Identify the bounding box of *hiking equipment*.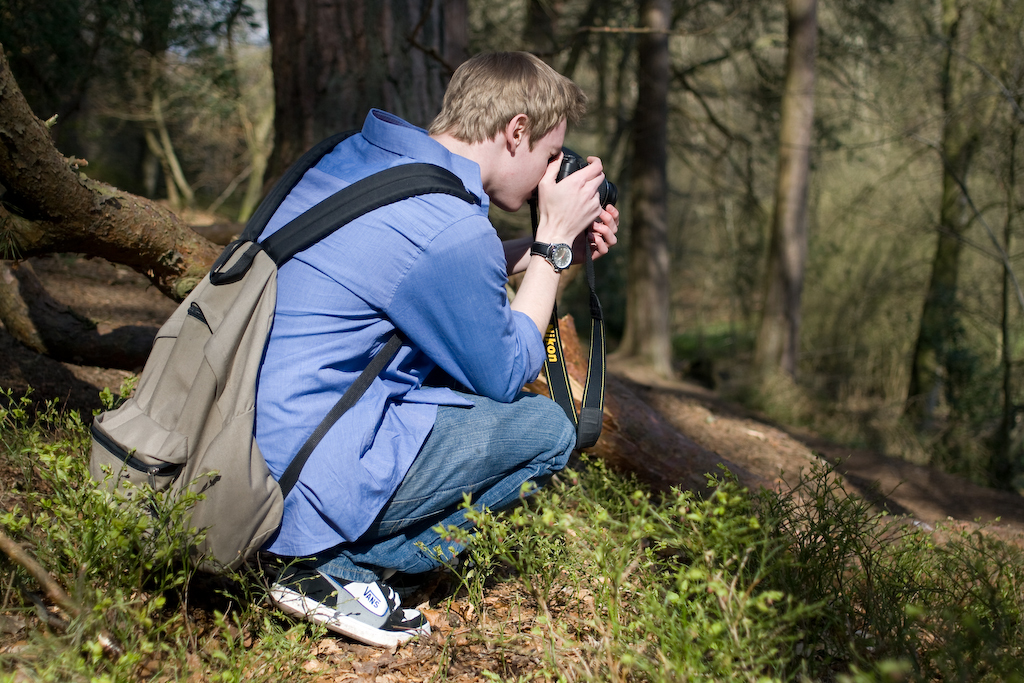
bbox=(73, 111, 492, 583).
